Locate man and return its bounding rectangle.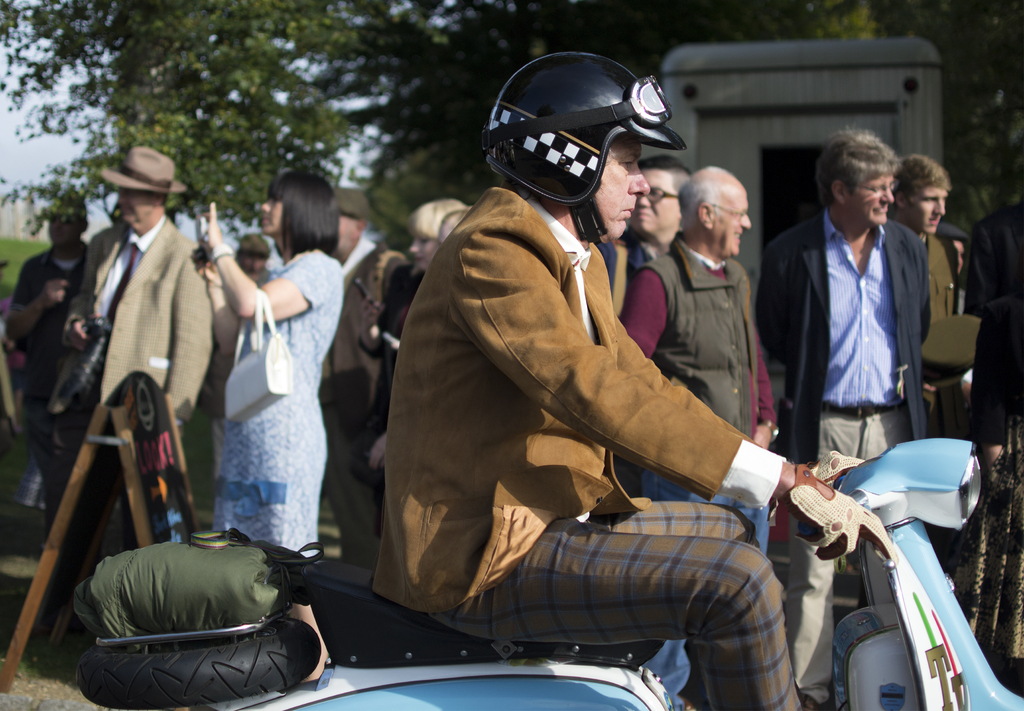
pyautogui.locateOnScreen(604, 156, 685, 332).
